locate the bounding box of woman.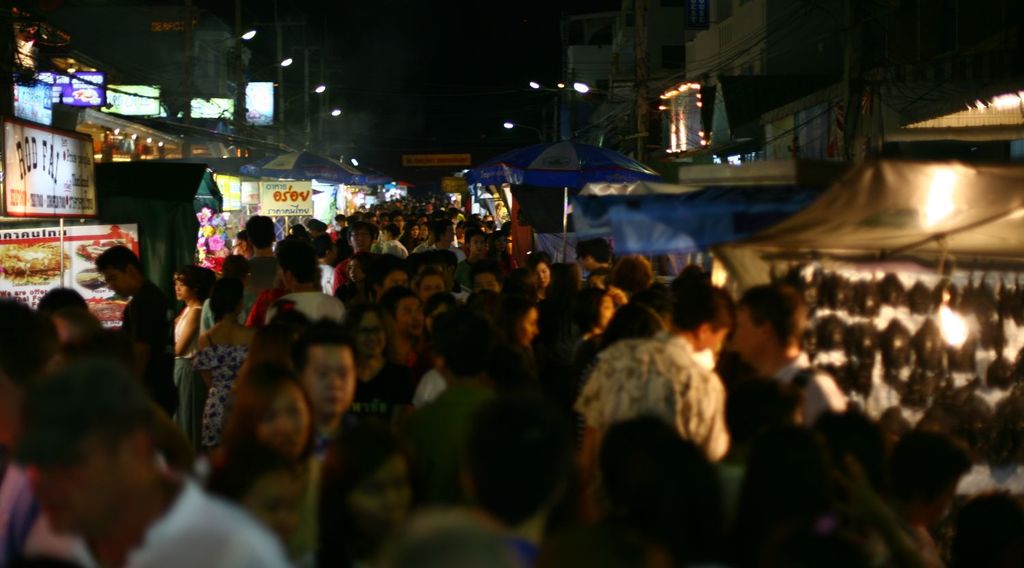
Bounding box: detection(215, 356, 334, 560).
